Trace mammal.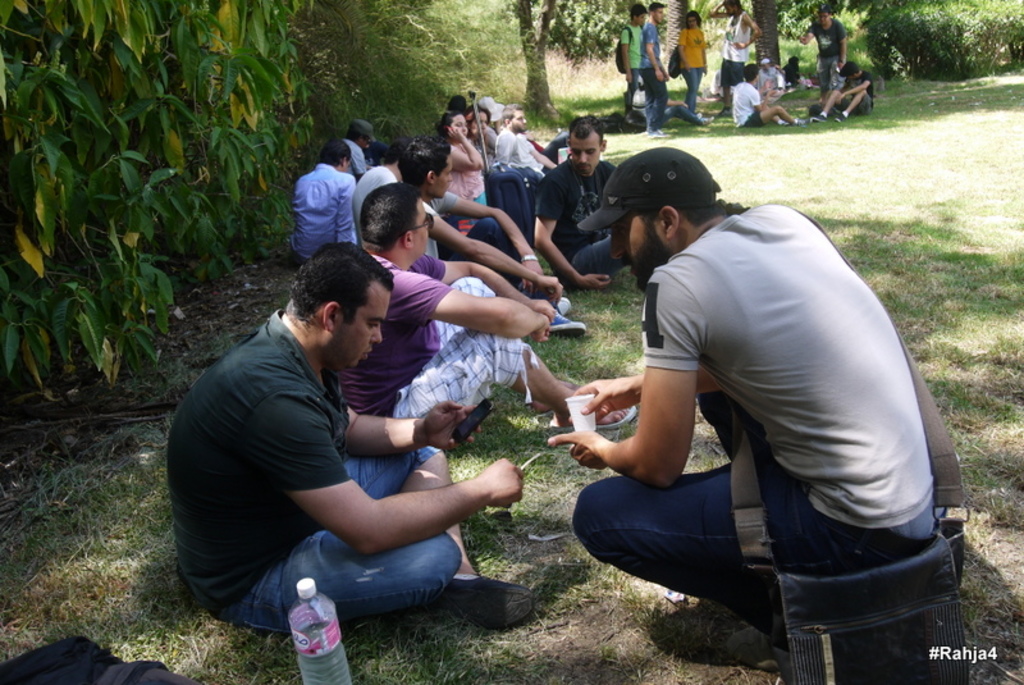
Traced to {"left": 280, "top": 138, "right": 361, "bottom": 265}.
